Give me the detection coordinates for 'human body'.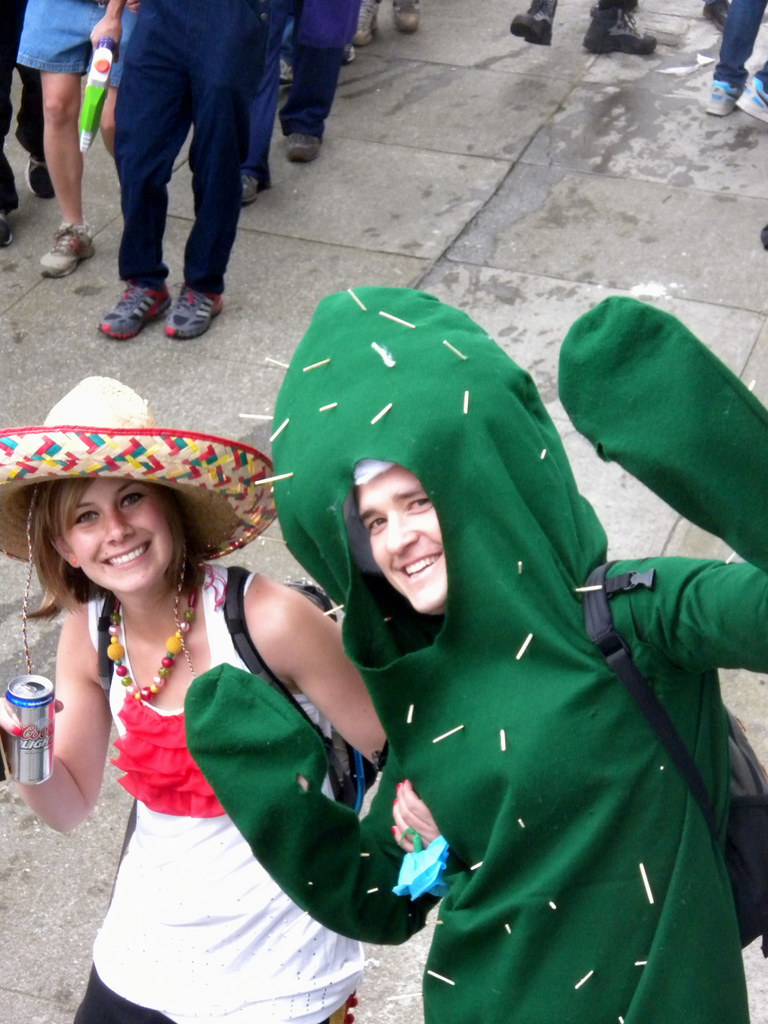
<box>172,298,767,1020</box>.
